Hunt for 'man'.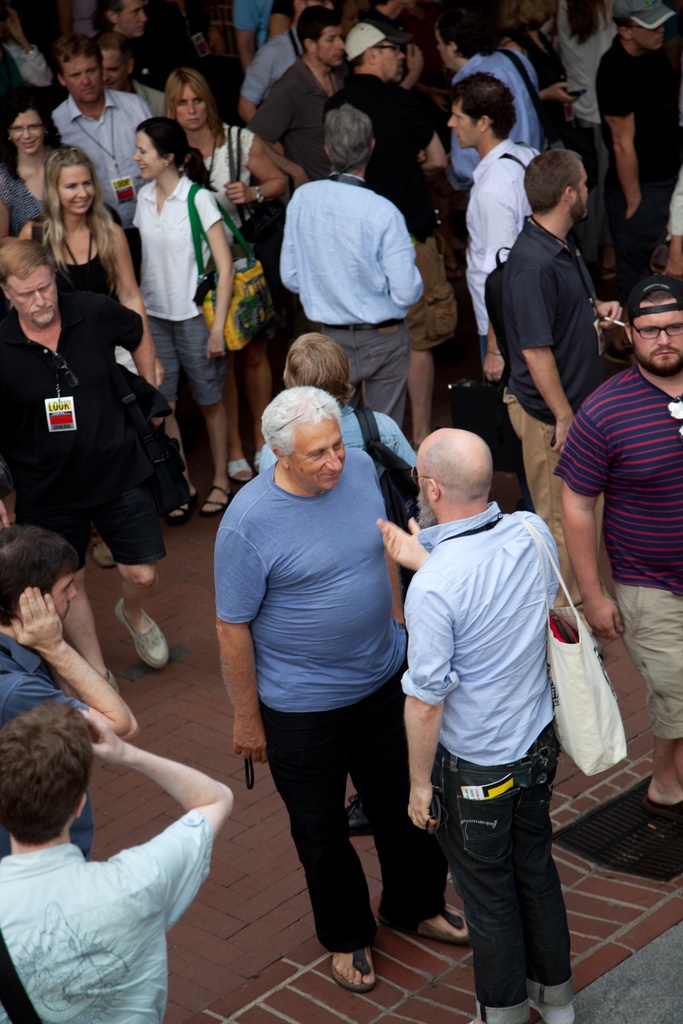
Hunted down at [left=501, top=149, right=625, bottom=620].
